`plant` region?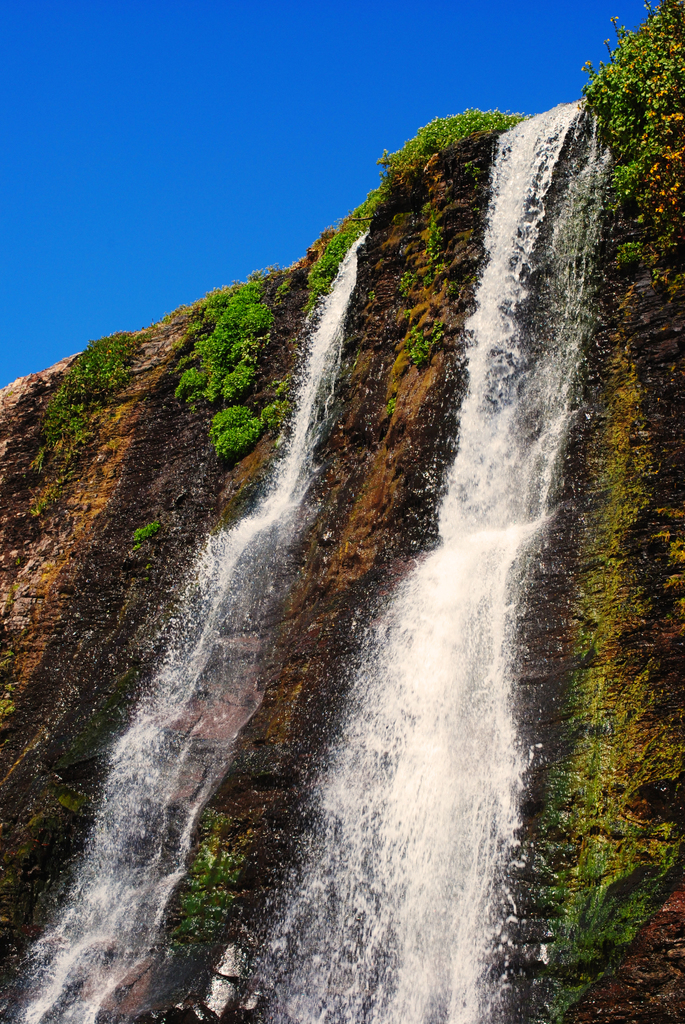
region(300, 218, 361, 300)
